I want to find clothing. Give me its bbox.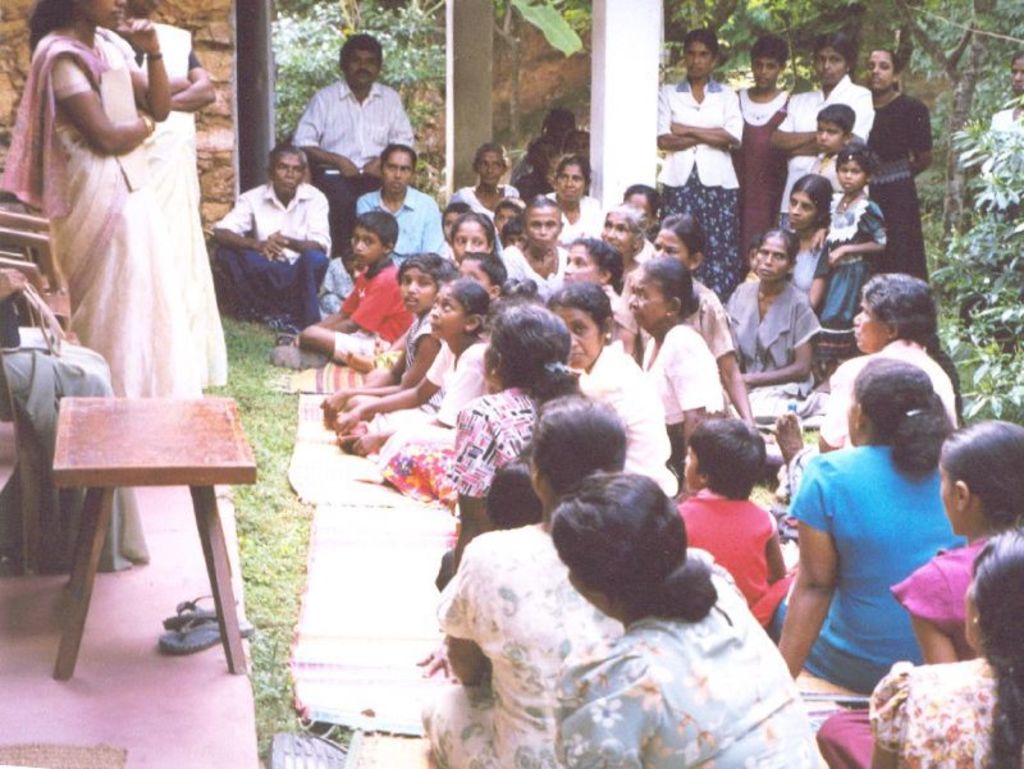
rect(599, 271, 627, 334).
